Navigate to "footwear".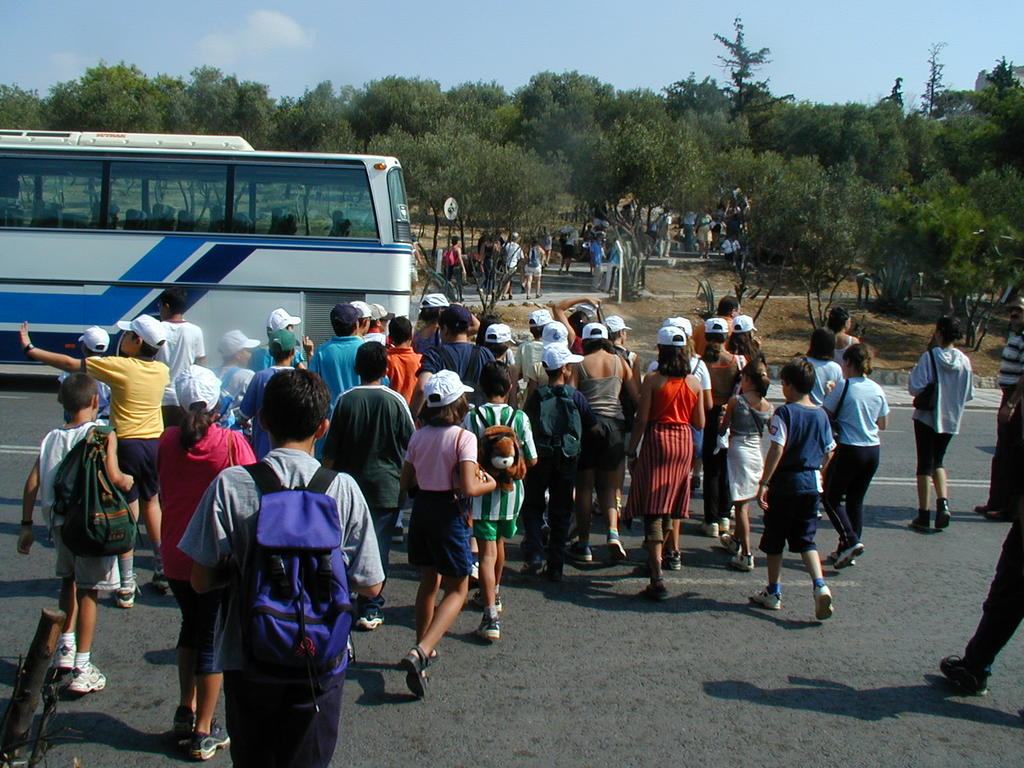
Navigation target: left=112, top=587, right=133, bottom=607.
